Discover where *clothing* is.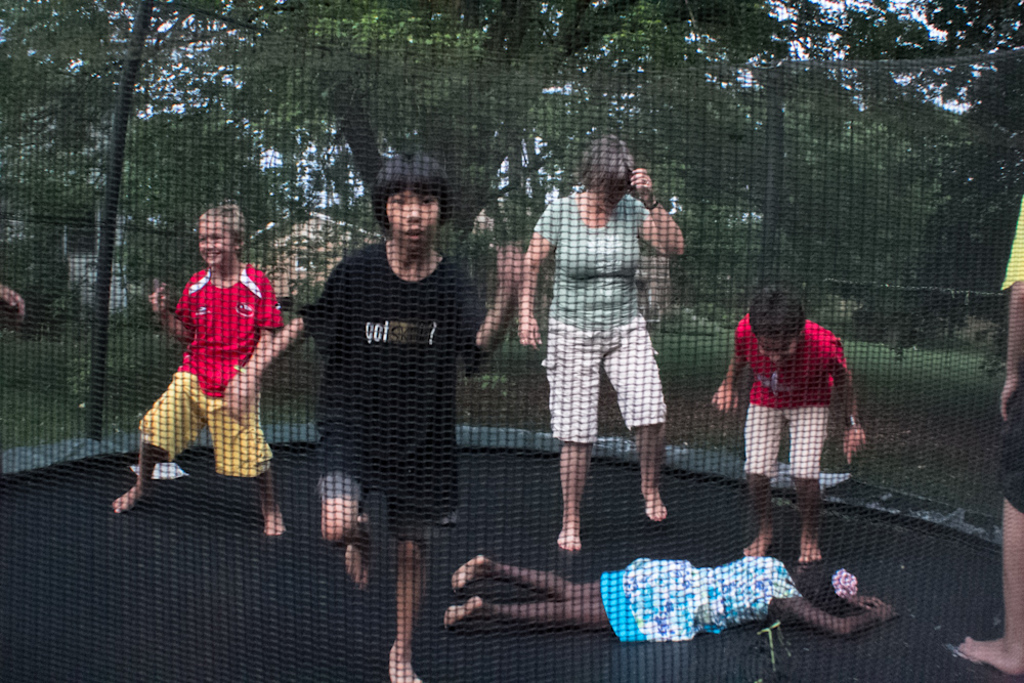
Discovered at locate(993, 189, 1023, 290).
